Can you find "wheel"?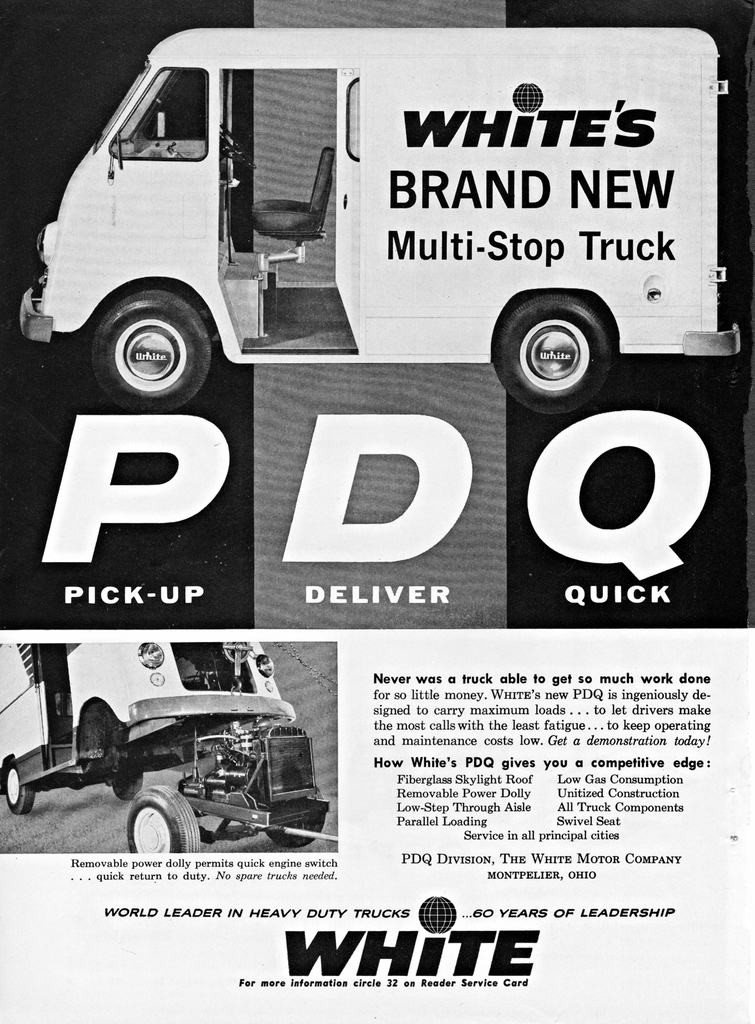
Yes, bounding box: bbox=[74, 271, 222, 388].
